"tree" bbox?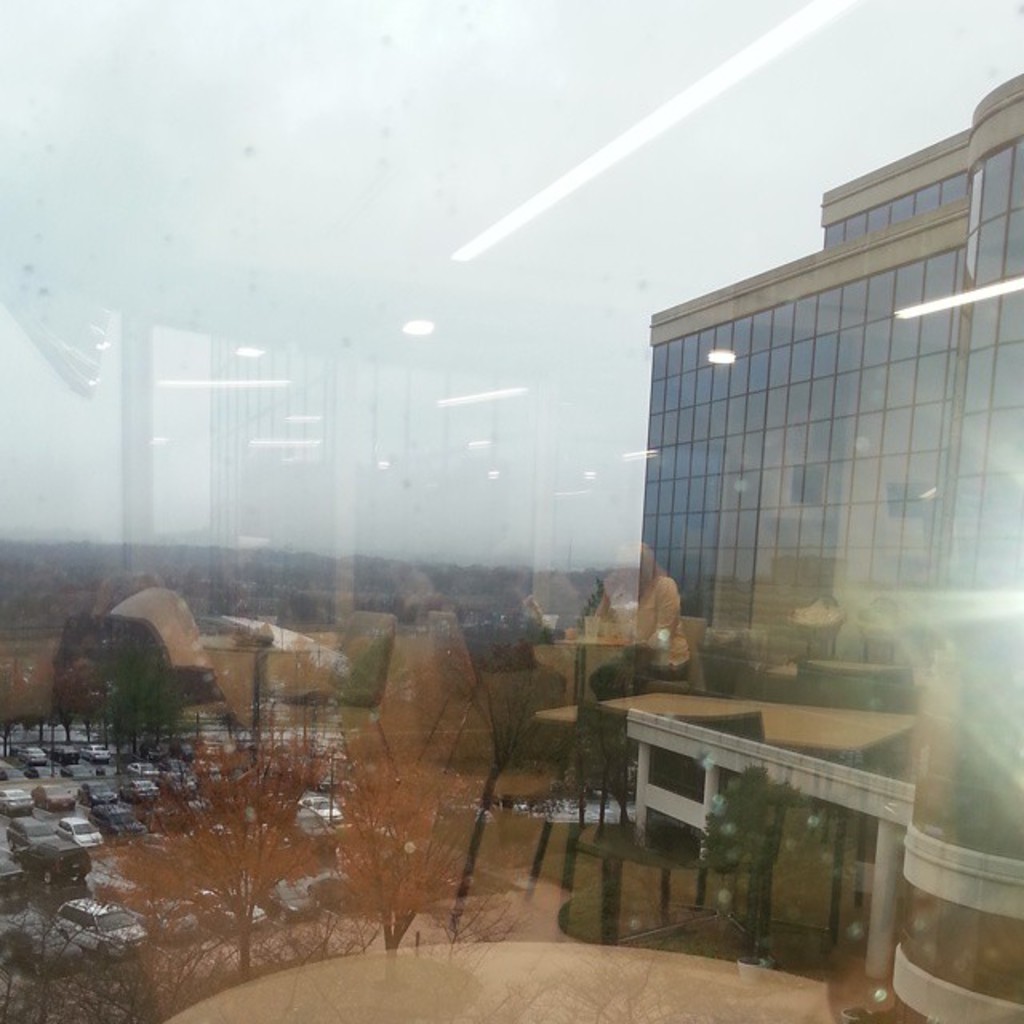
pyautogui.locateOnScreen(0, 877, 174, 1022)
